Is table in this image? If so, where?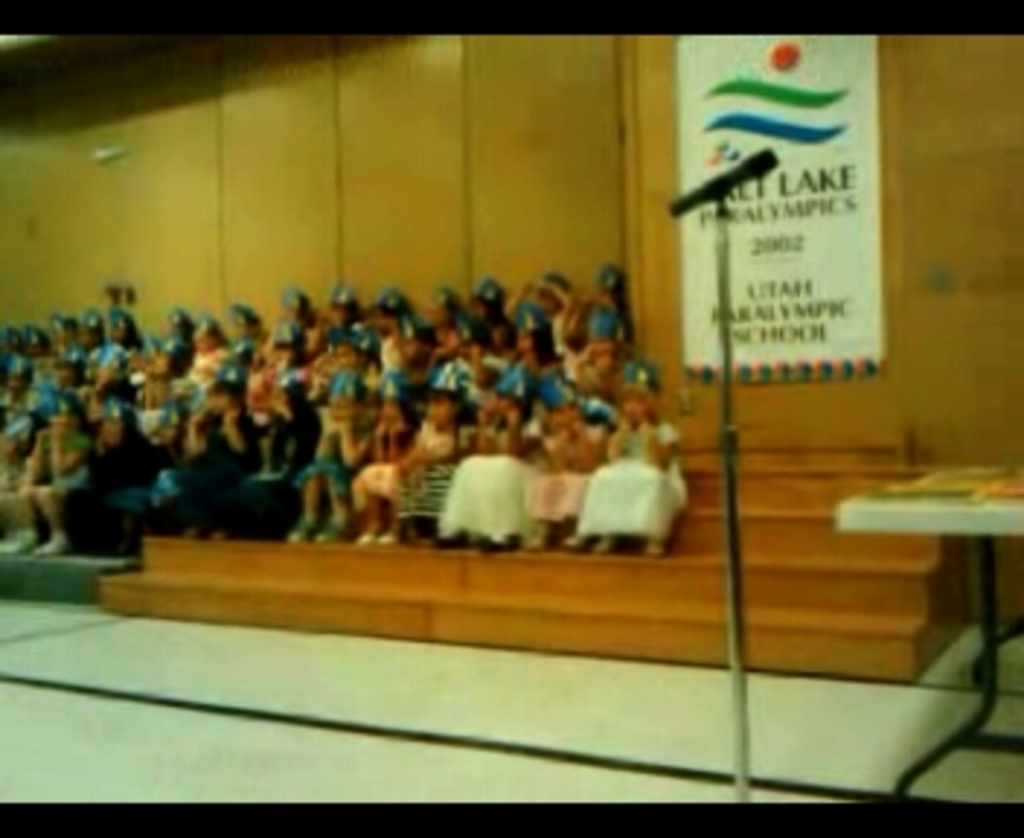
Yes, at rect(829, 436, 1021, 789).
